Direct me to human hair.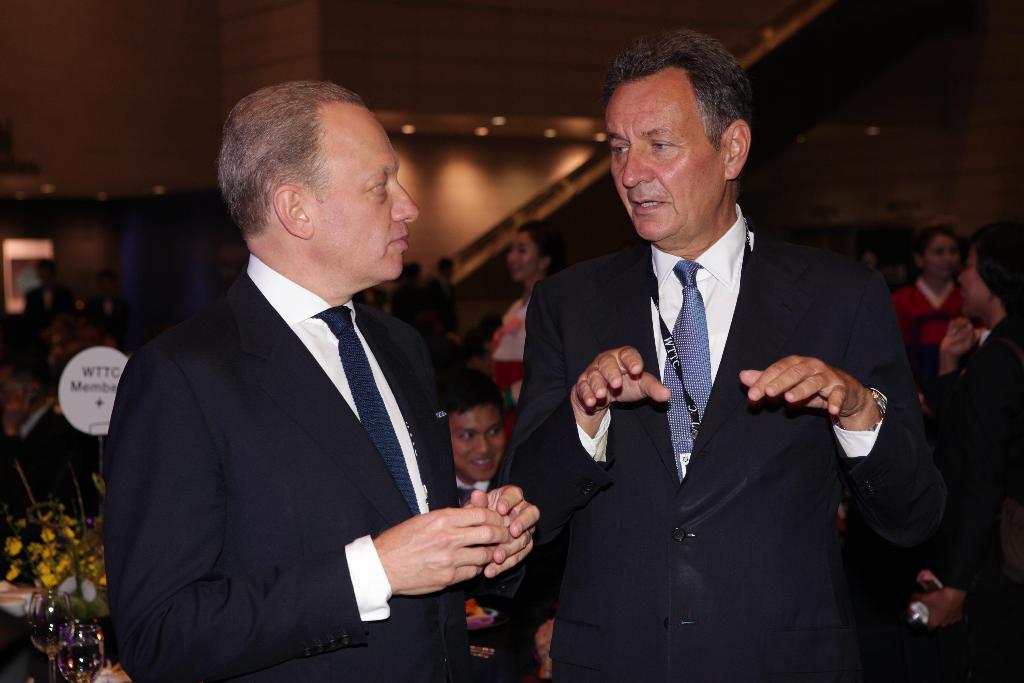
Direction: [x1=211, y1=85, x2=388, y2=245].
